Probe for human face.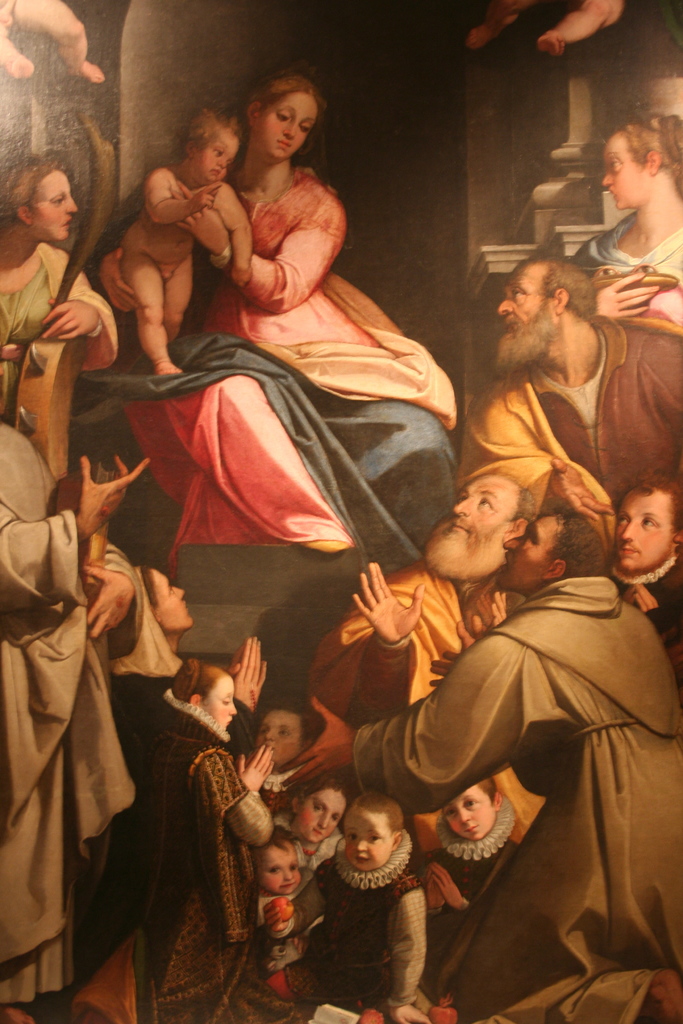
Probe result: locate(150, 567, 192, 623).
